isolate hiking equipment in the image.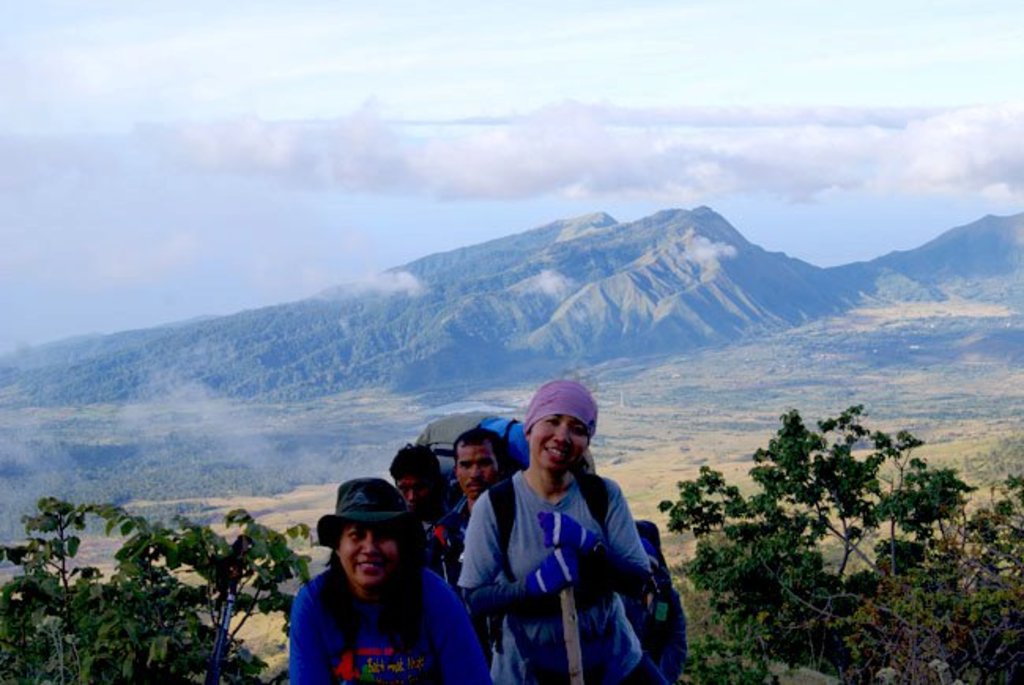
Isolated region: [414,406,526,494].
